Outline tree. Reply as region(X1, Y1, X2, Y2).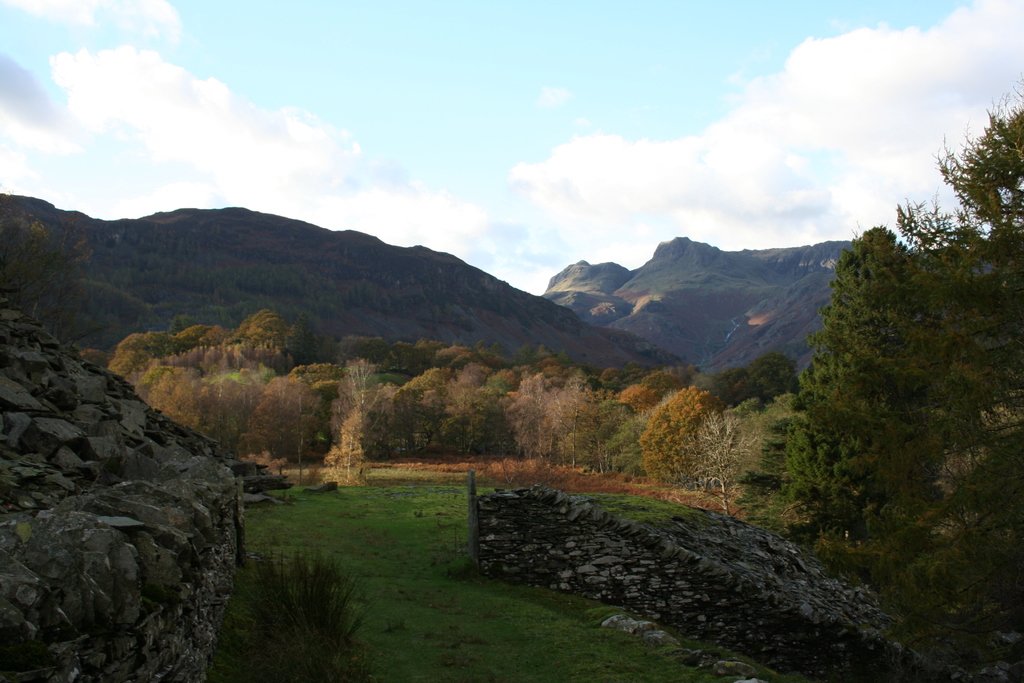
region(751, 352, 806, 402).
